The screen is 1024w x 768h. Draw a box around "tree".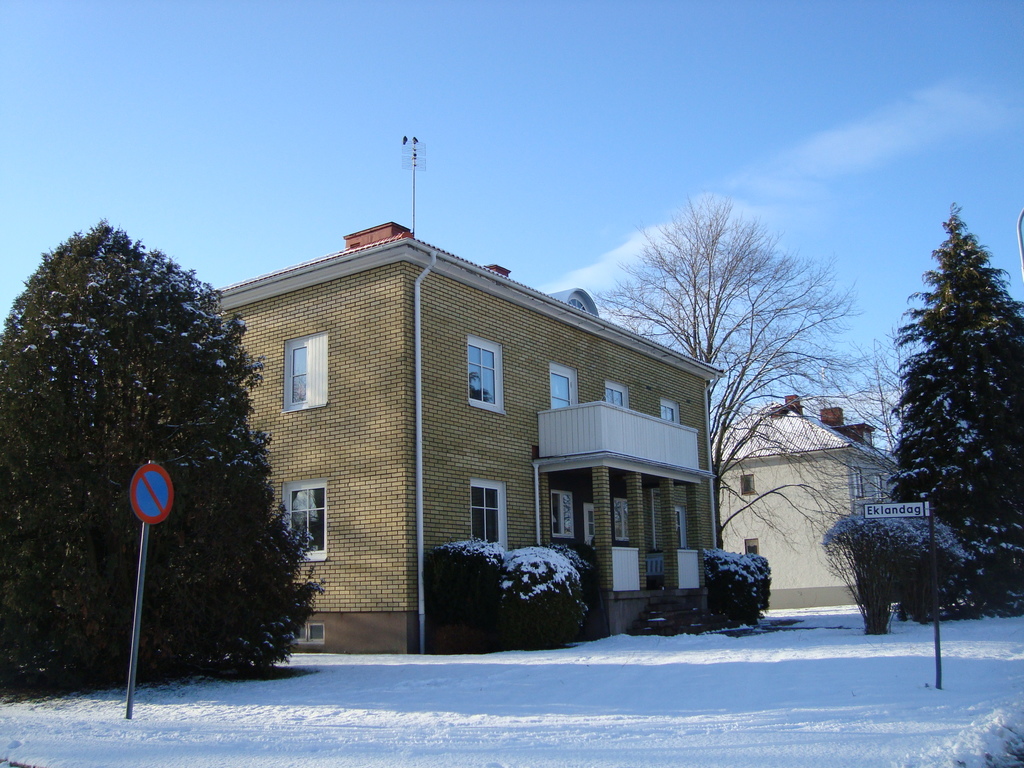
0,221,330,704.
